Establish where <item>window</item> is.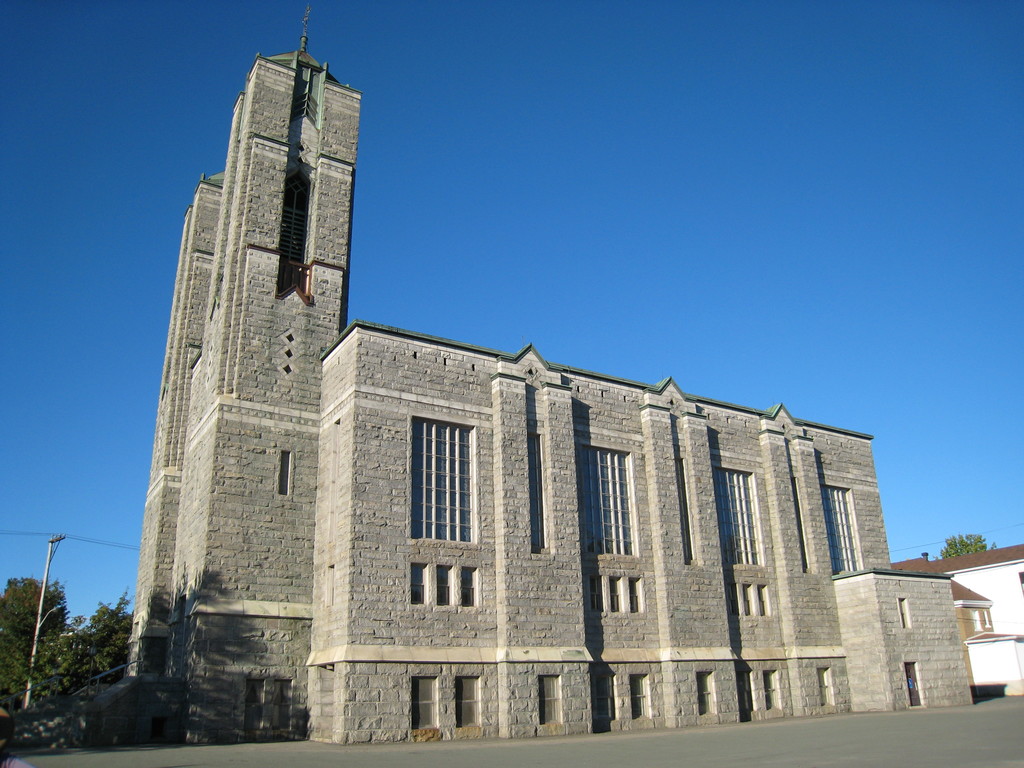
Established at region(593, 678, 619, 721).
